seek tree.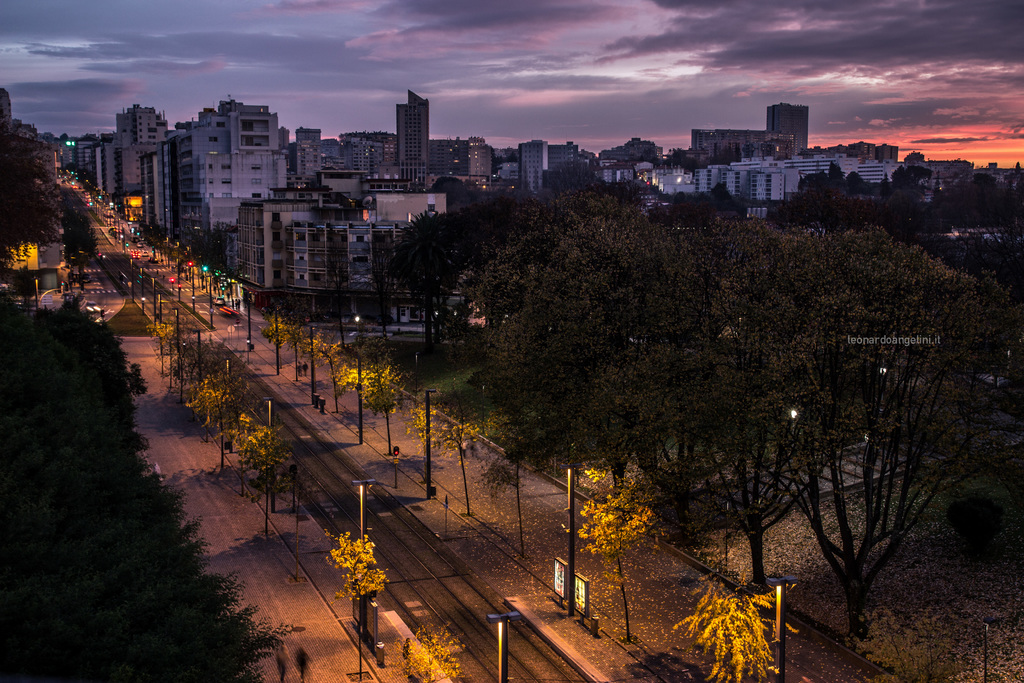
(x1=392, y1=620, x2=466, y2=682).
